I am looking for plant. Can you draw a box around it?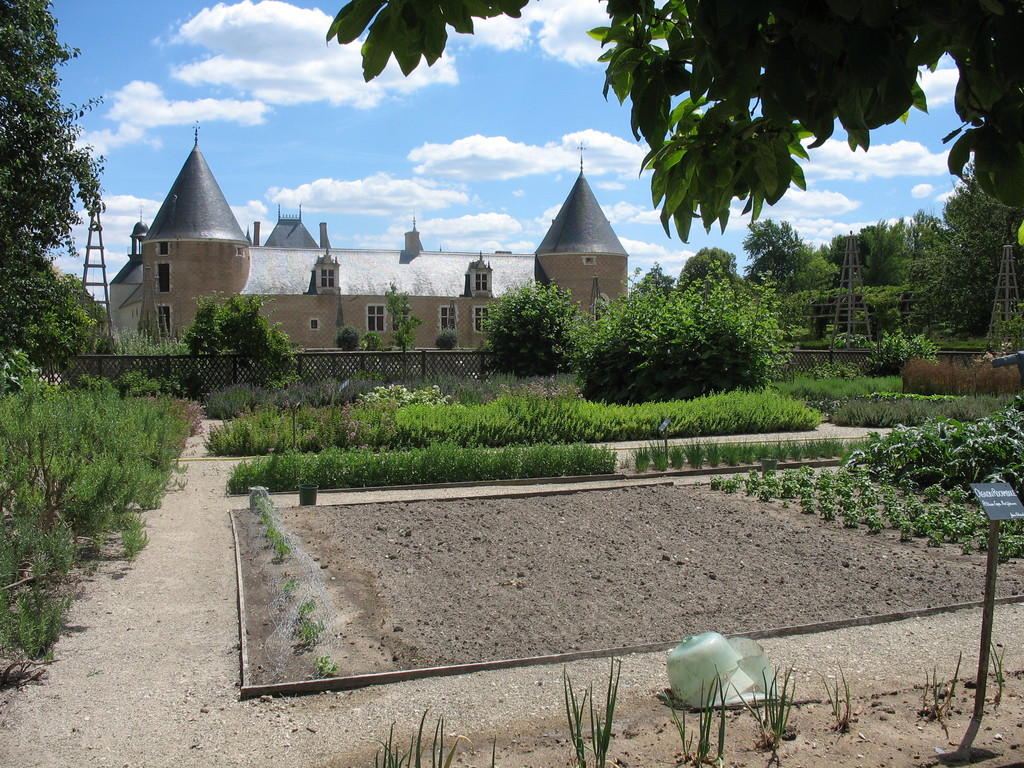
Sure, the bounding box is x1=332, y1=323, x2=364, y2=355.
